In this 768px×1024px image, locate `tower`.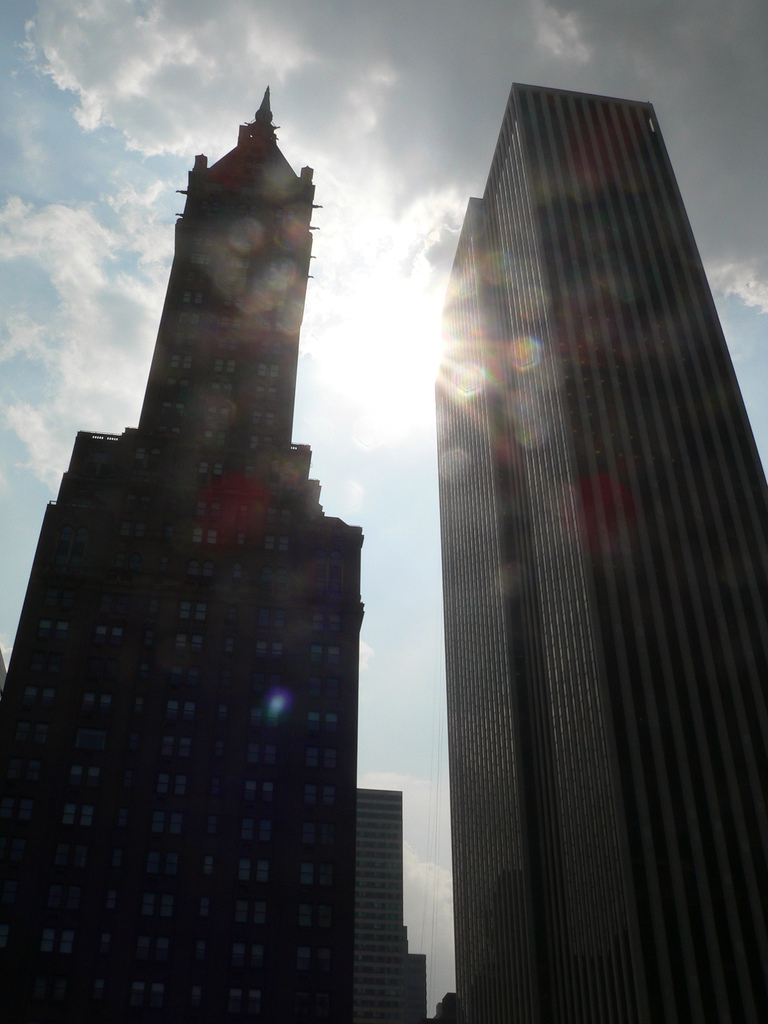
Bounding box: detection(0, 82, 436, 1023).
